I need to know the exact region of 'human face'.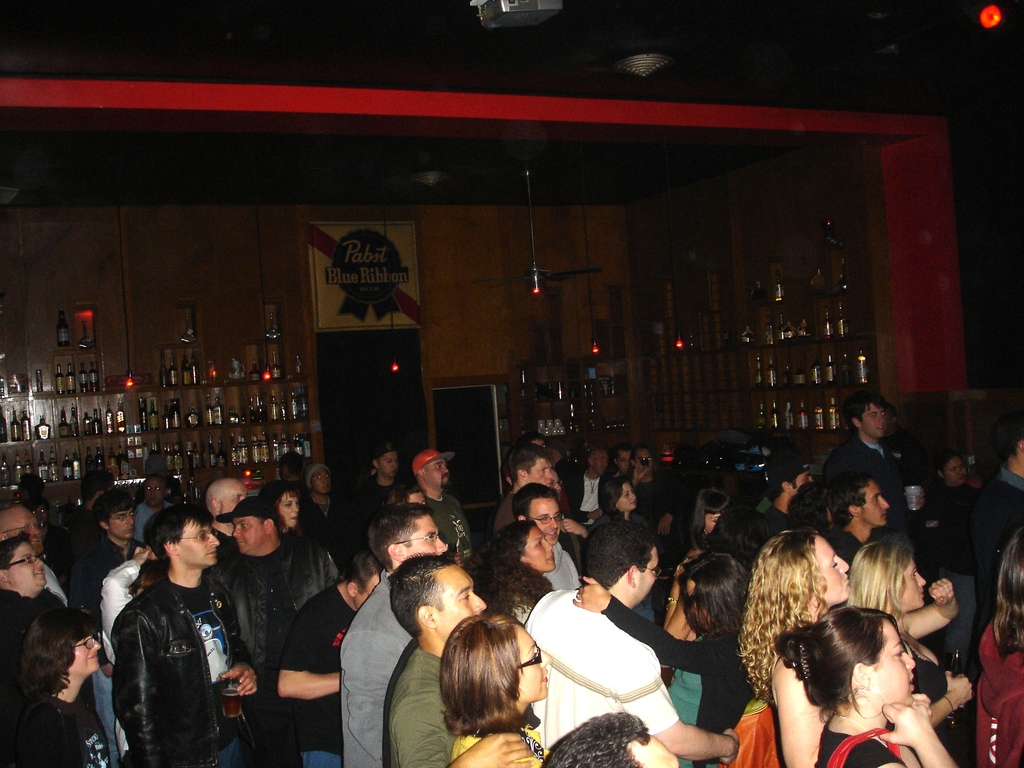
Region: 861:400:881:438.
